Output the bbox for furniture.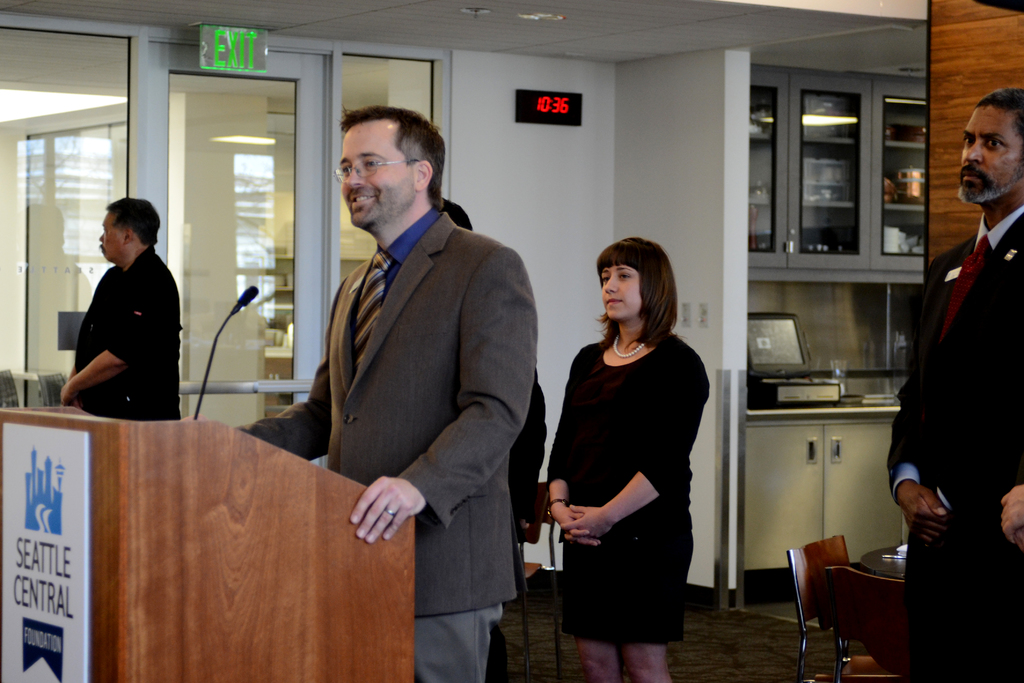
Rect(515, 478, 564, 682).
